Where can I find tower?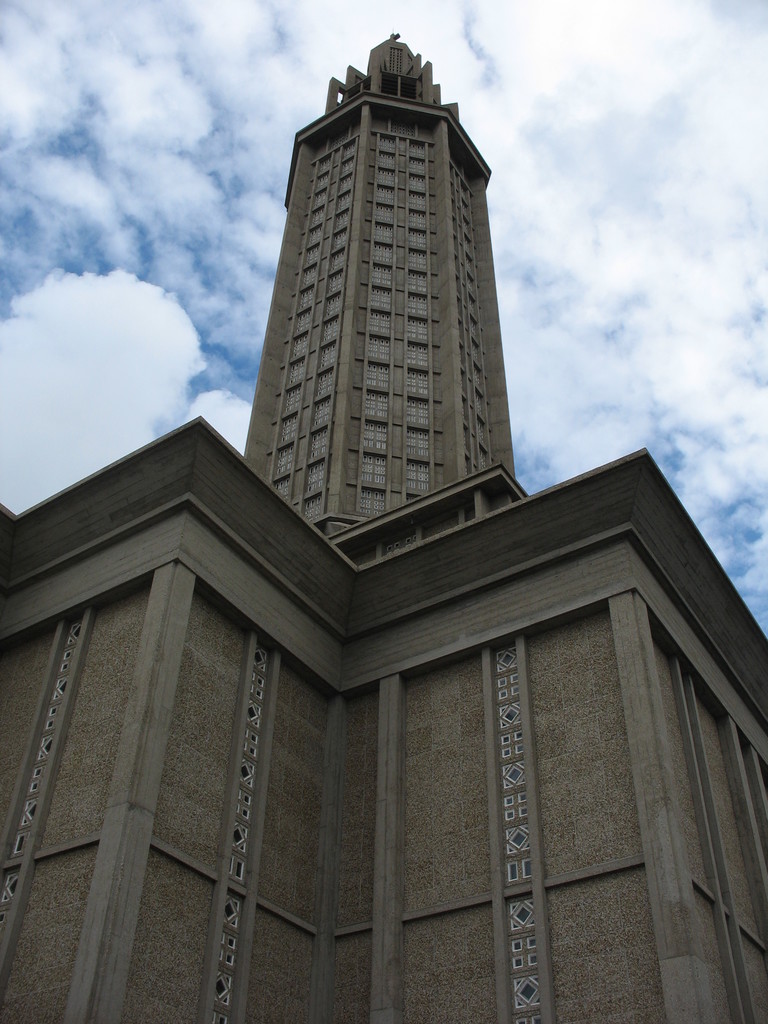
You can find it at <bbox>240, 25, 505, 540</bbox>.
